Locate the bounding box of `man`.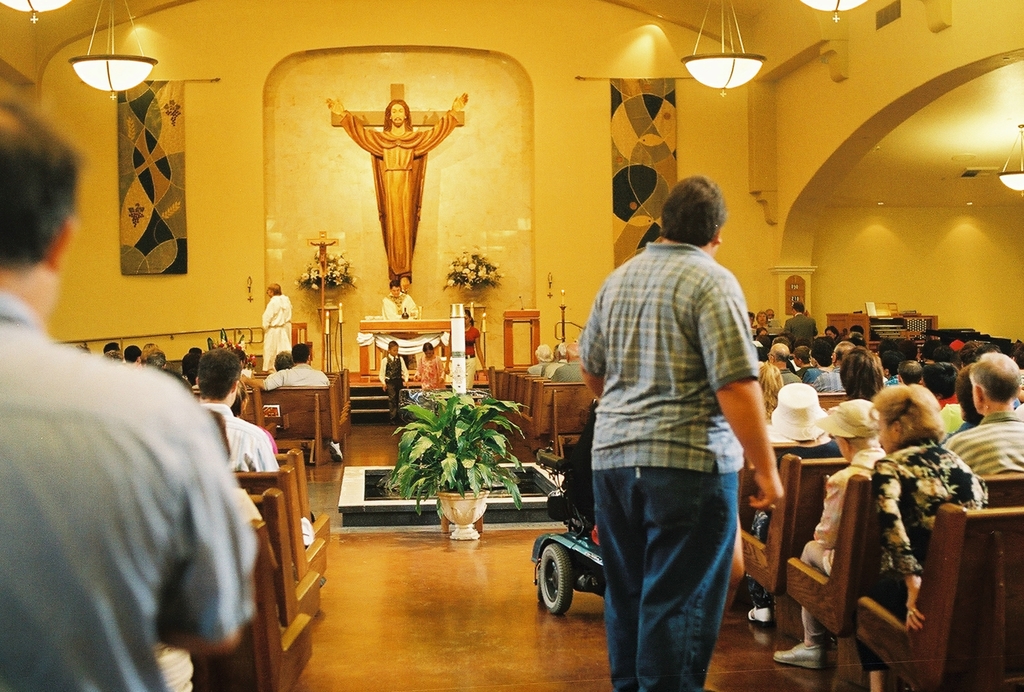
Bounding box: bbox=(0, 93, 267, 691).
